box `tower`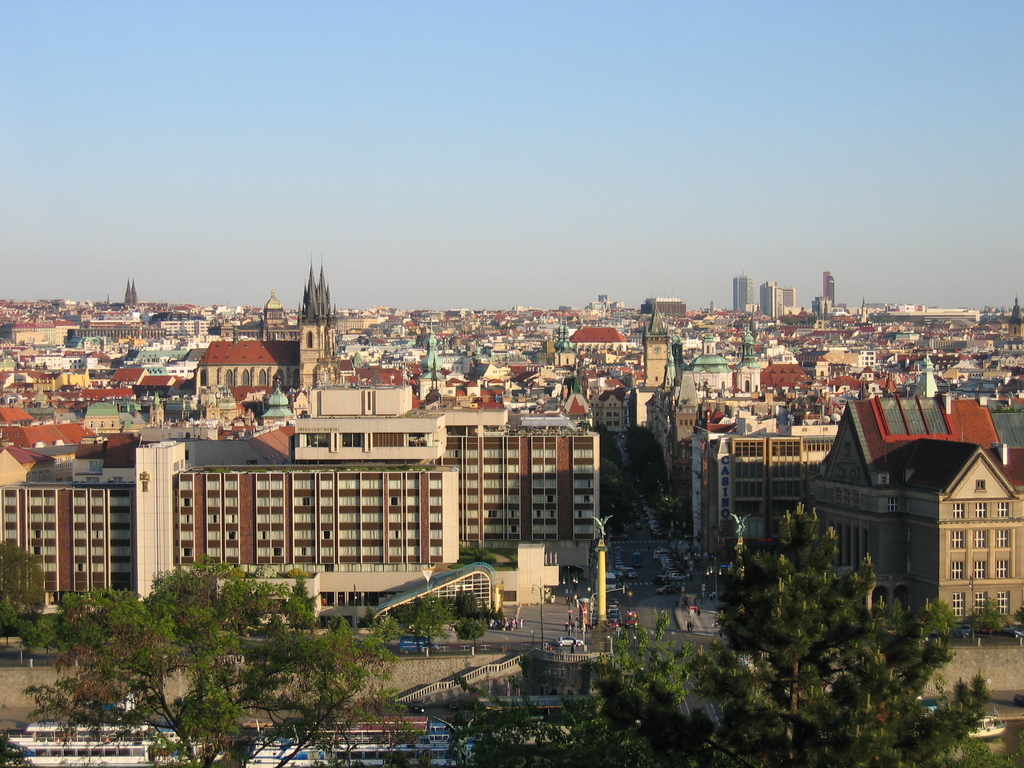
locate(824, 277, 836, 305)
